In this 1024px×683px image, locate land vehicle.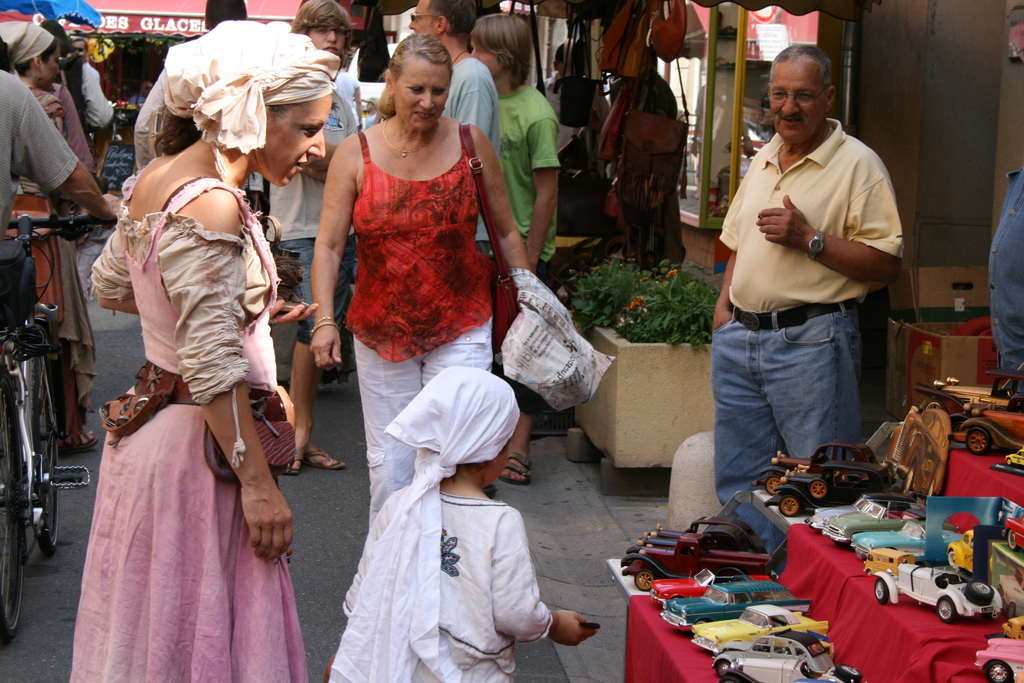
Bounding box: [974, 638, 1023, 682].
